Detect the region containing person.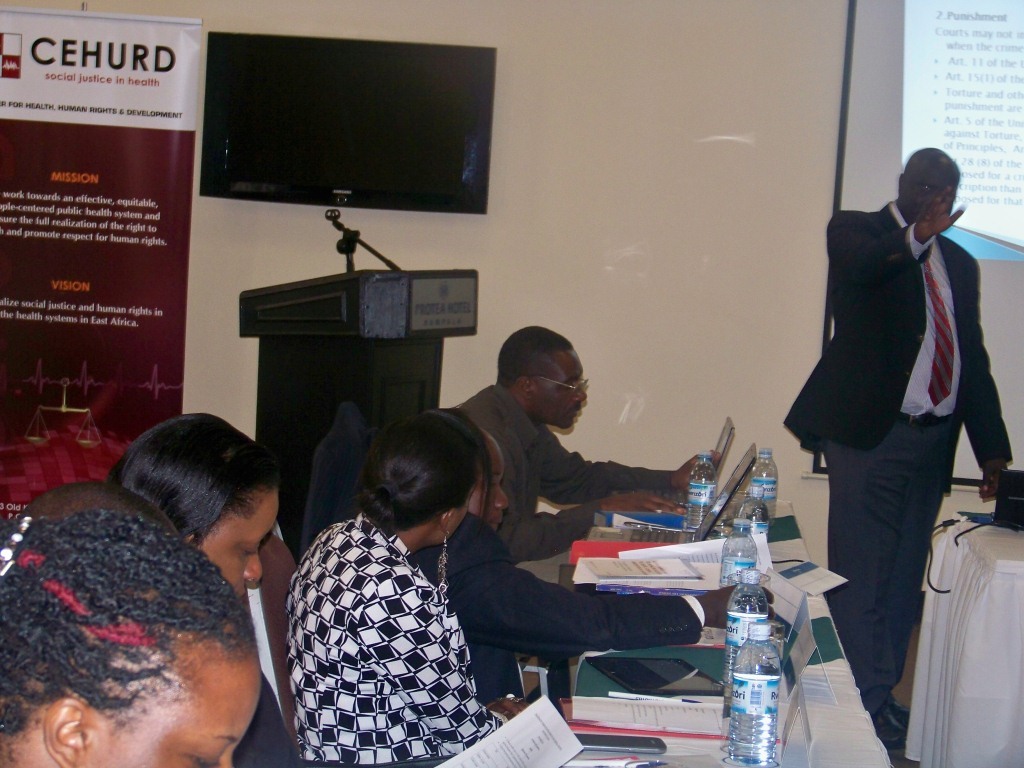
box(284, 401, 525, 766).
